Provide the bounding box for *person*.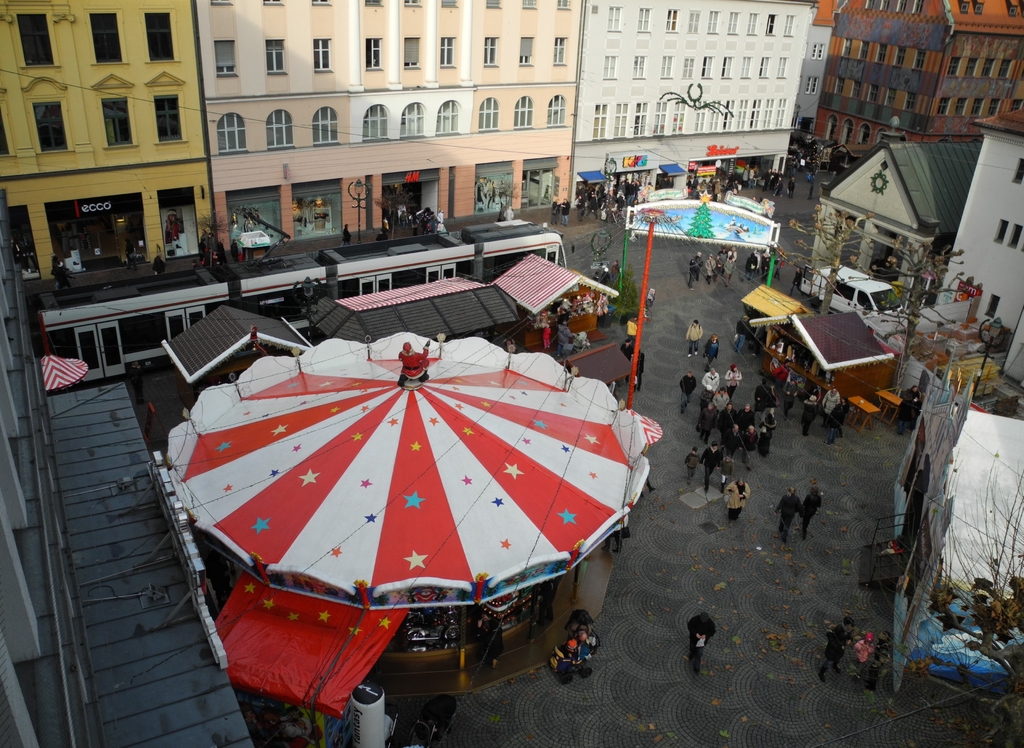
select_region(772, 485, 801, 543).
